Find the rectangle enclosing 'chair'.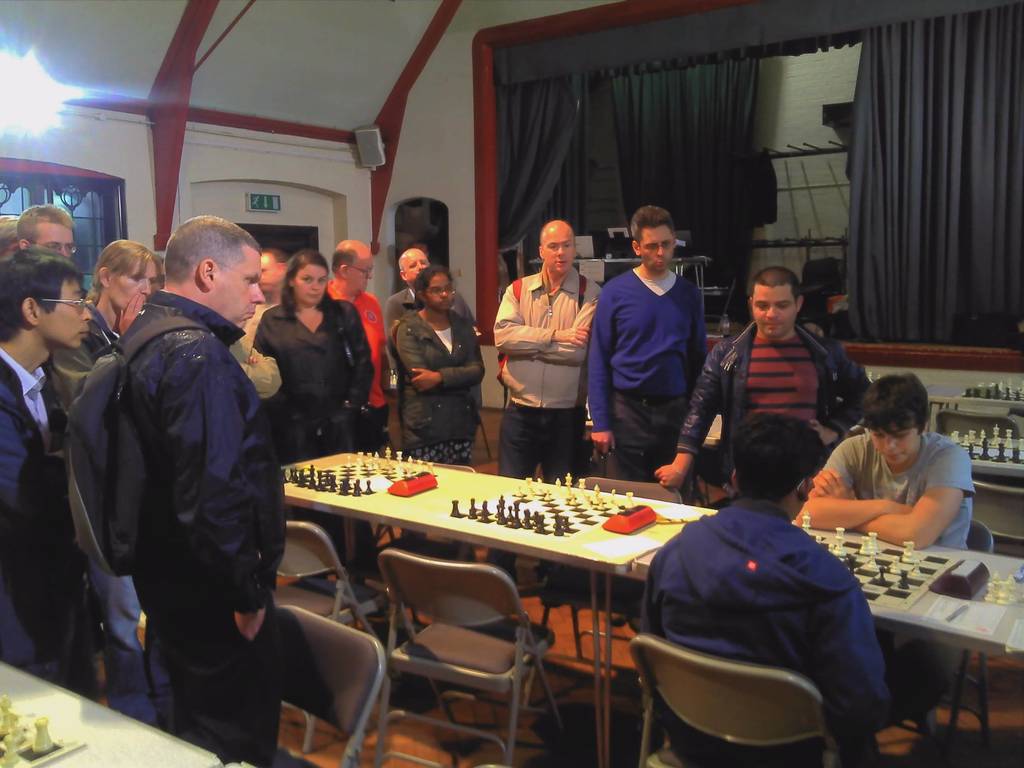
<bbox>358, 457, 482, 696</bbox>.
